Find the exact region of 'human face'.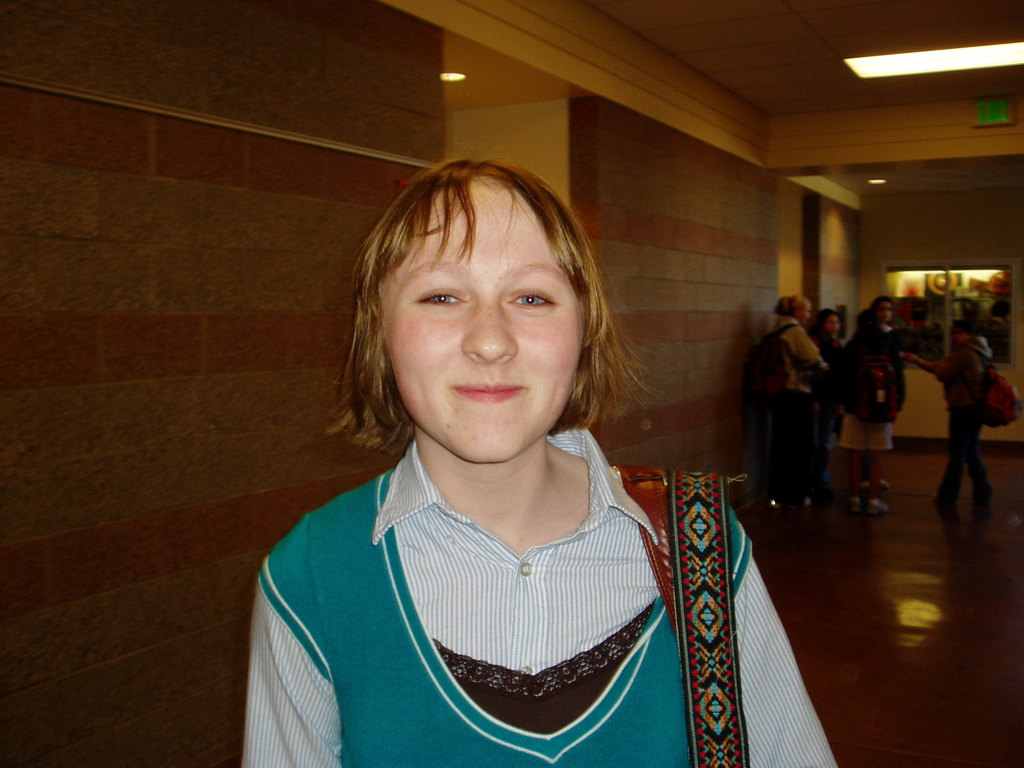
Exact region: left=375, top=177, right=585, bottom=465.
